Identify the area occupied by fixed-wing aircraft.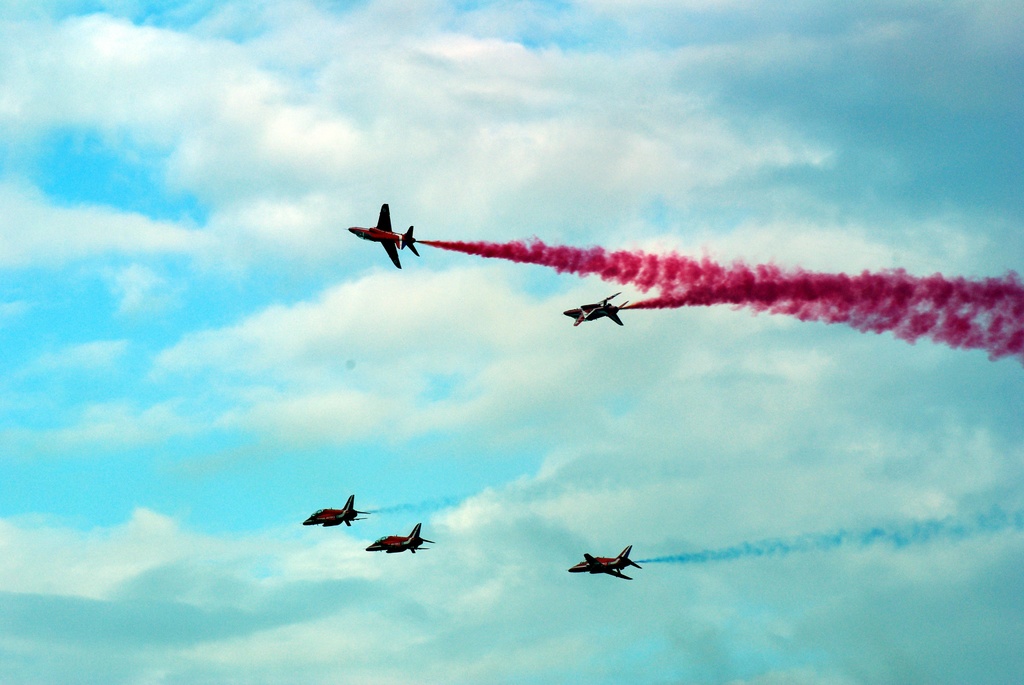
Area: 563, 544, 645, 579.
